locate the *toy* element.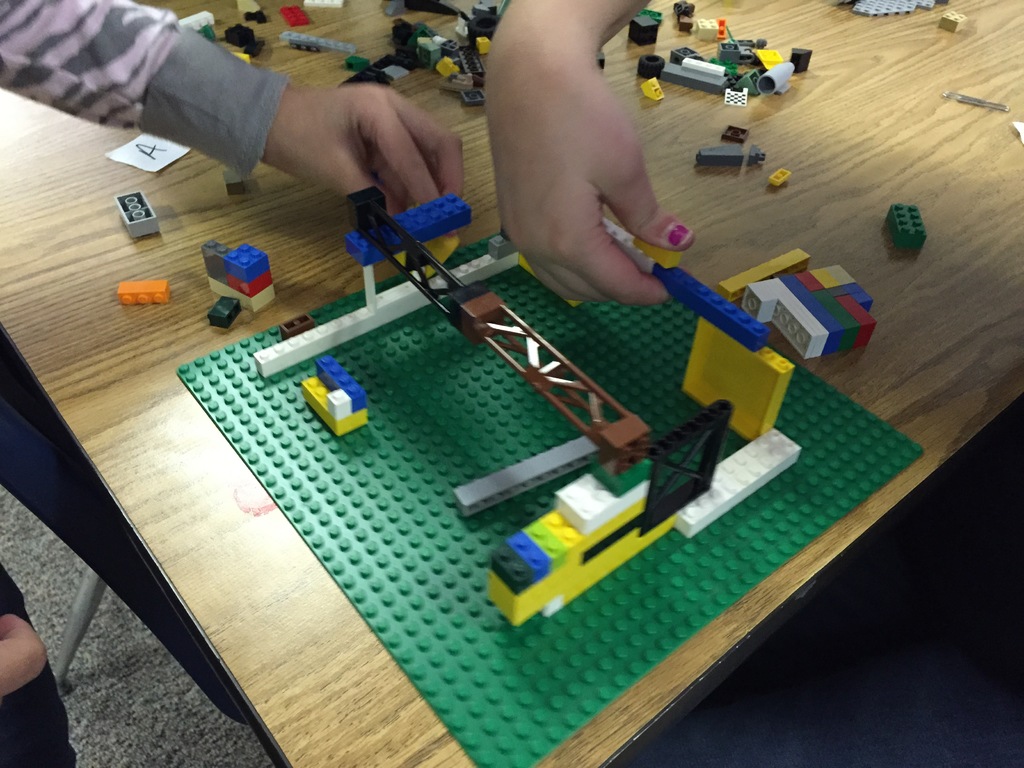
Element bbox: <bbox>242, 12, 260, 24</bbox>.
